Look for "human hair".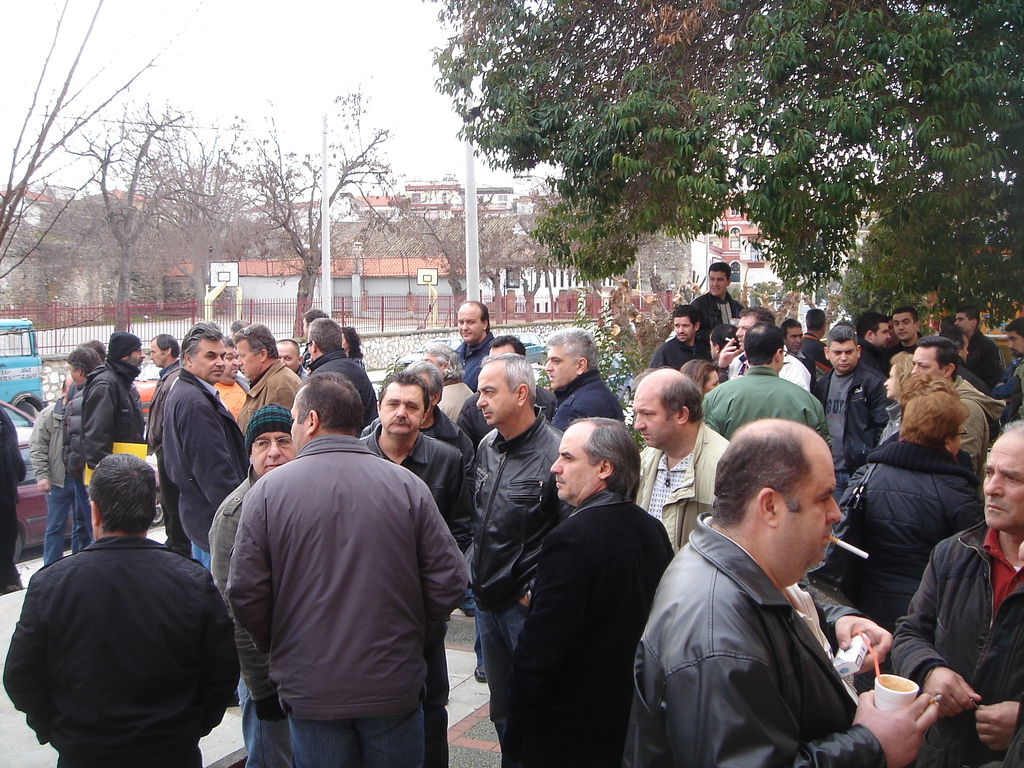
Found: [956,303,980,325].
